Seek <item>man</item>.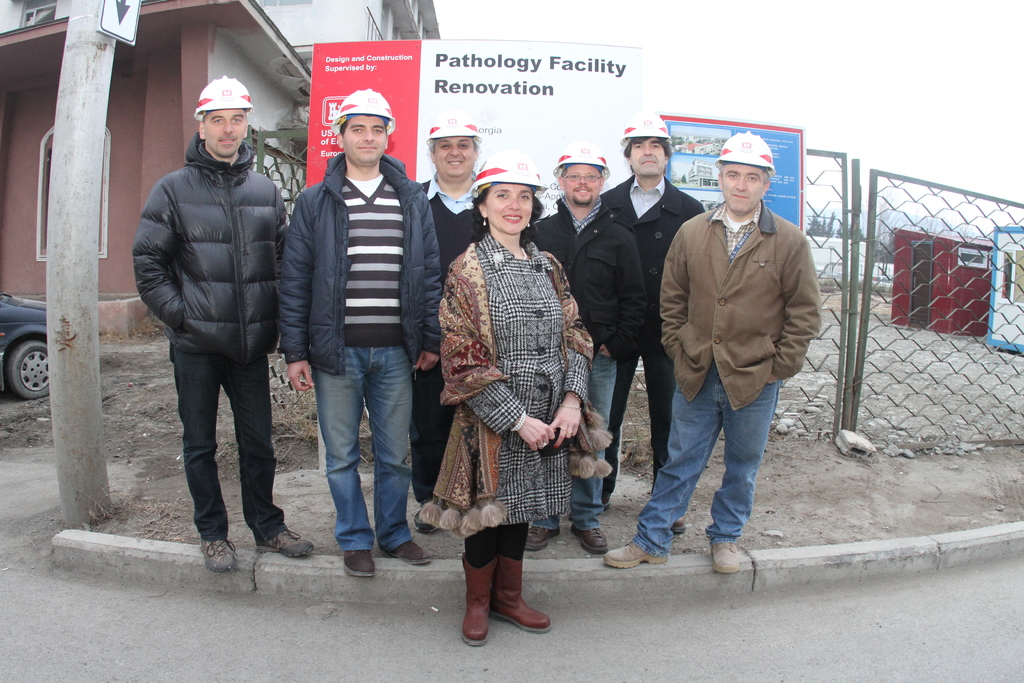
x1=525, y1=143, x2=645, y2=551.
